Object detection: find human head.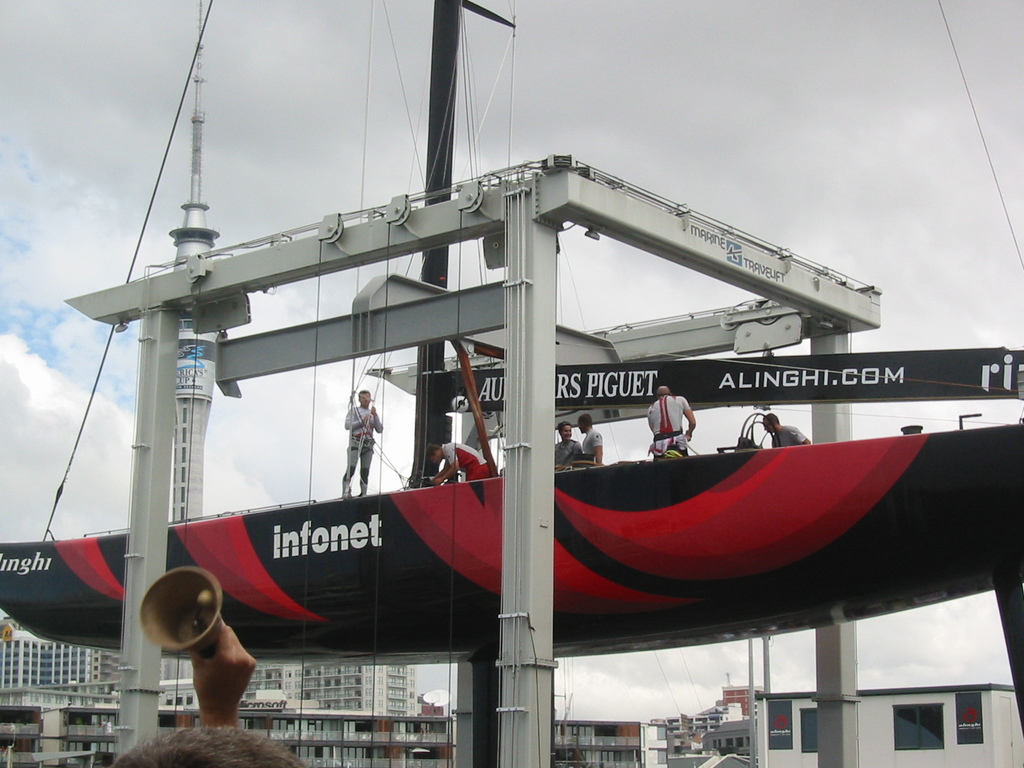
rect(428, 442, 442, 465).
